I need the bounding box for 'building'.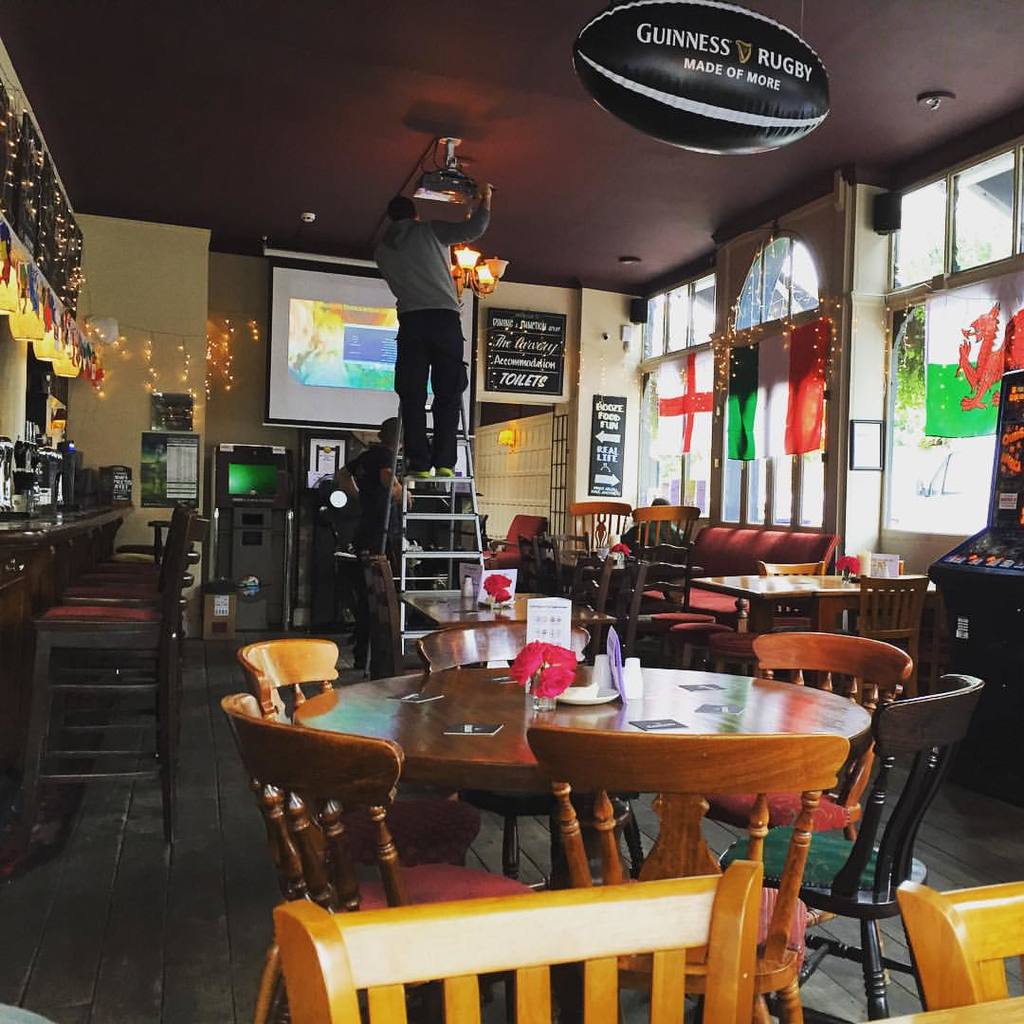
Here it is: x1=0, y1=0, x2=1023, y2=1023.
